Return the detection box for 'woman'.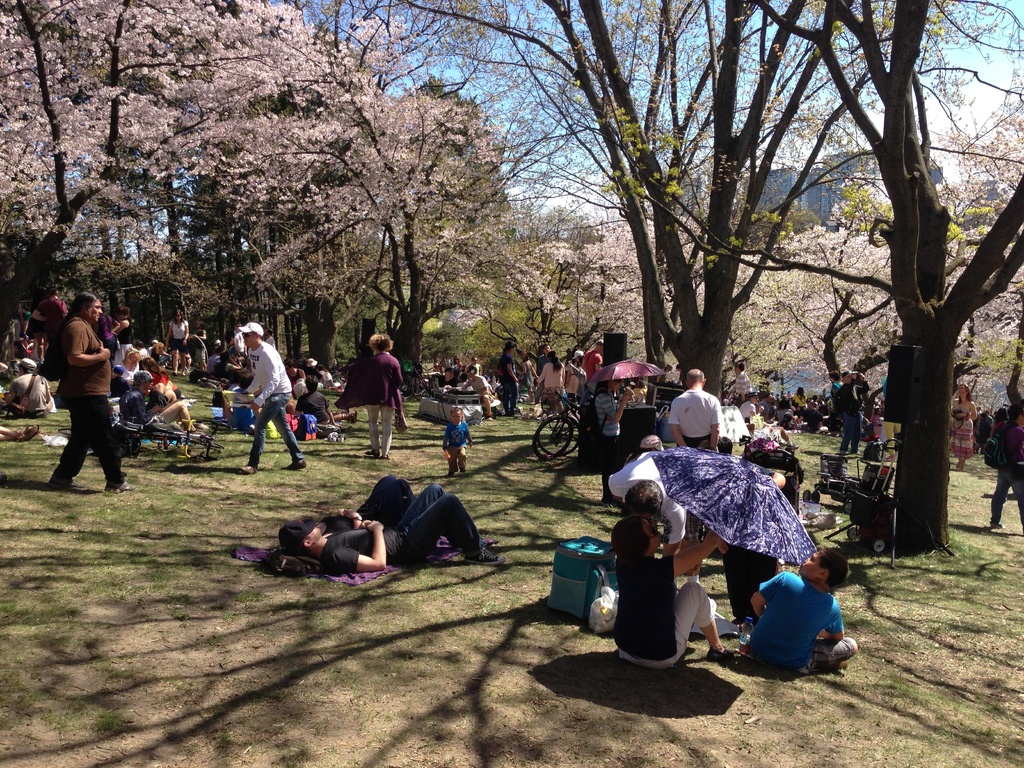
bbox(986, 408, 1011, 436).
